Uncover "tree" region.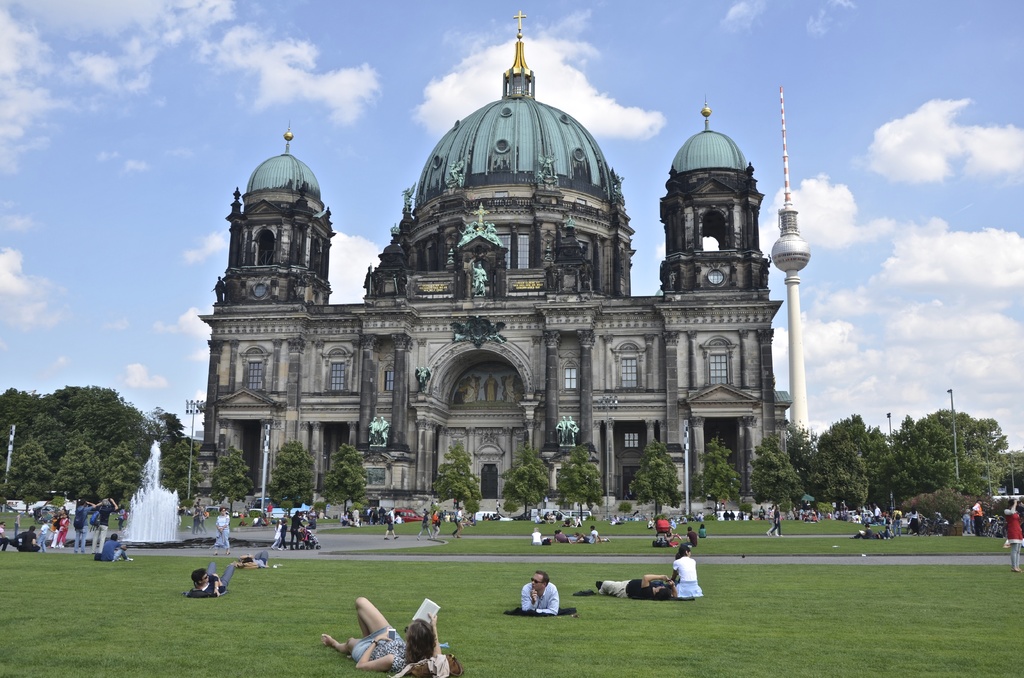
Uncovered: rect(748, 433, 806, 515).
